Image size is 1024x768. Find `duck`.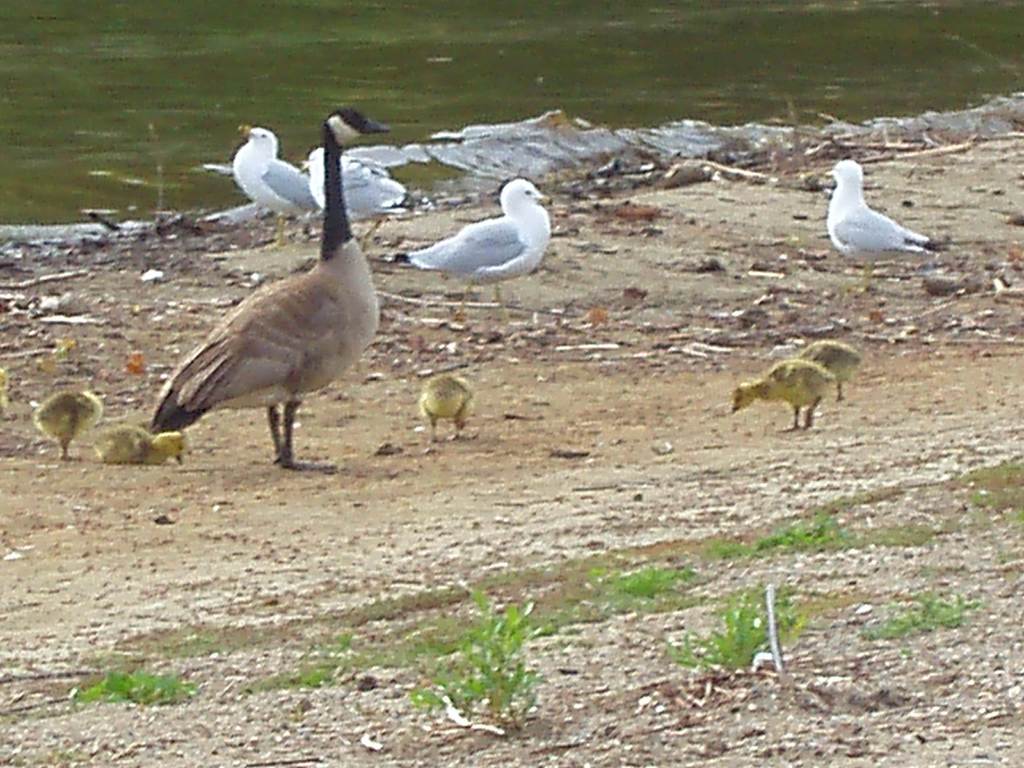
bbox=(803, 338, 861, 403).
